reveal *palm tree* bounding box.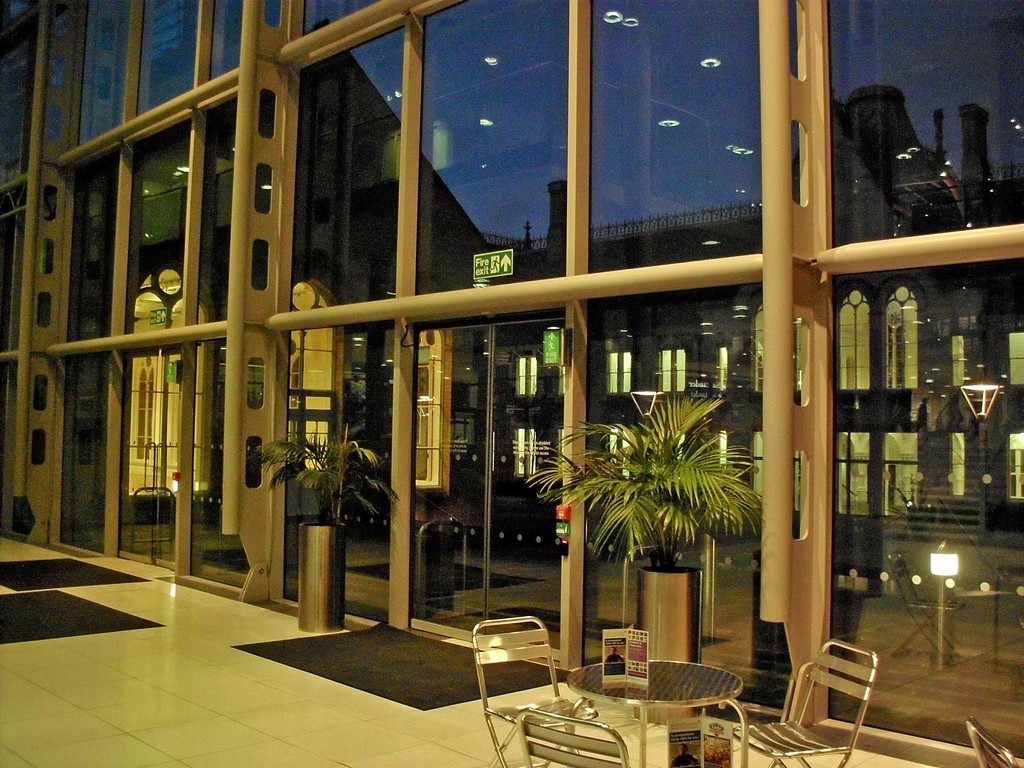
Revealed: region(266, 419, 385, 569).
